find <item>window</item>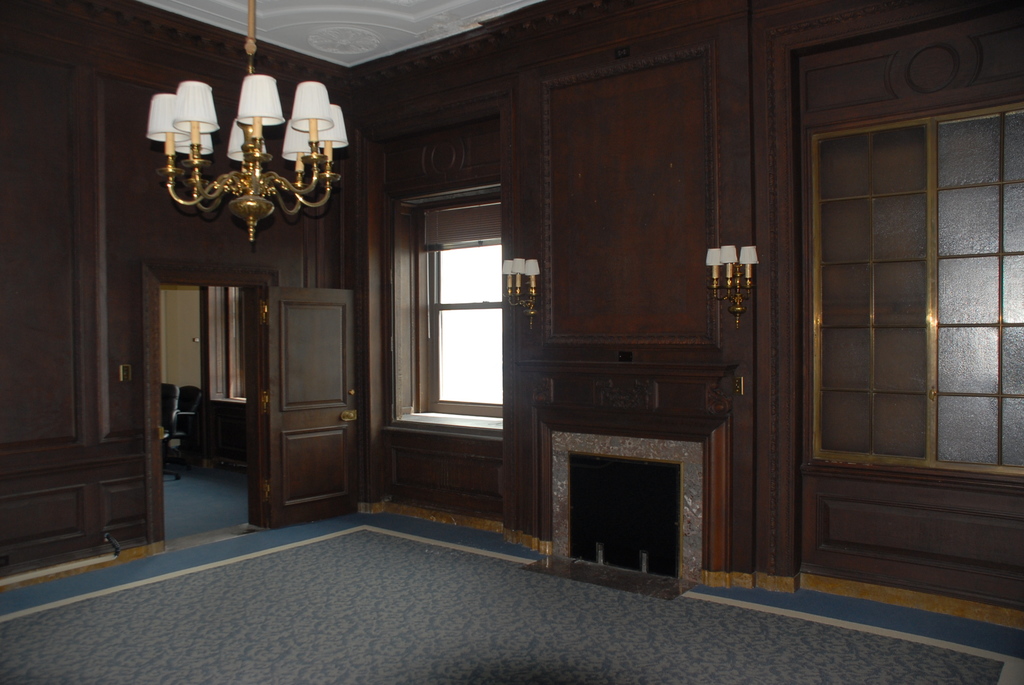
detection(380, 184, 502, 440)
